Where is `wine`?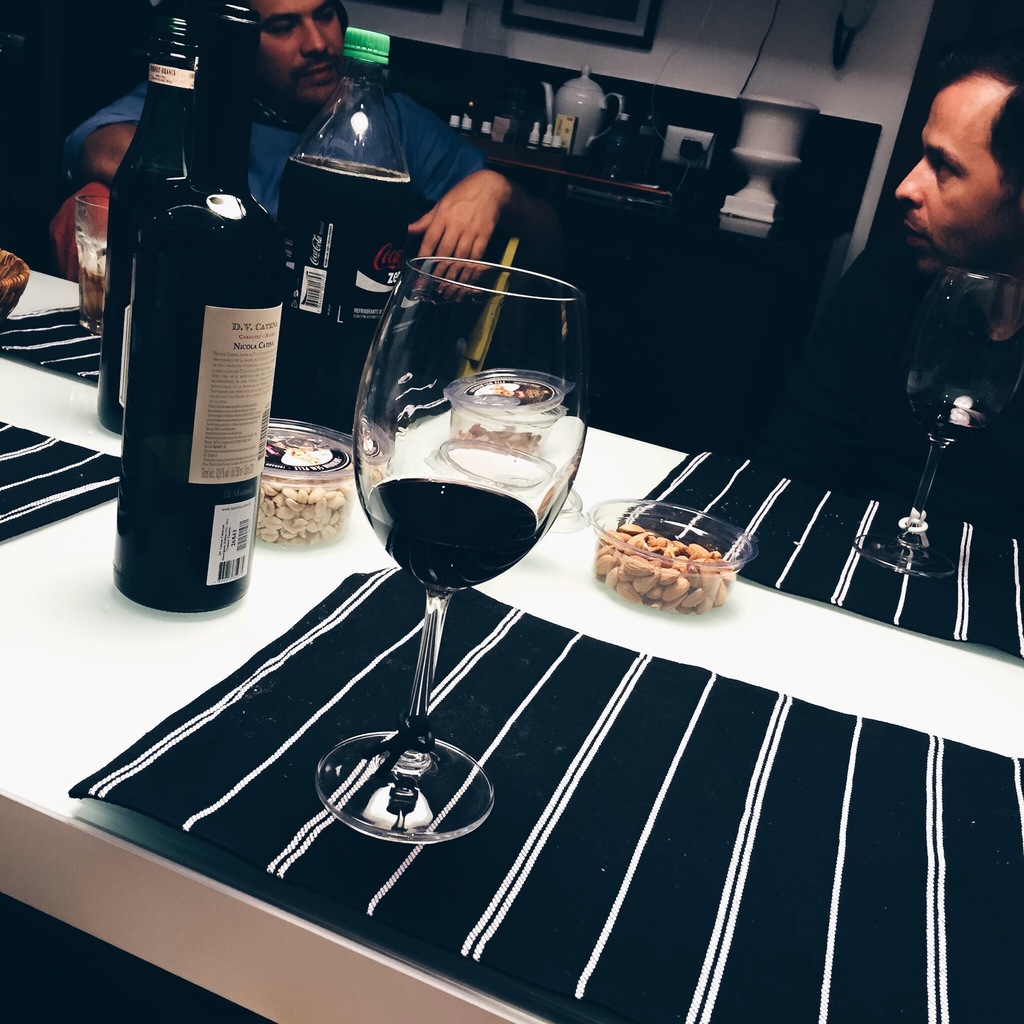
locate(99, 18, 199, 433).
